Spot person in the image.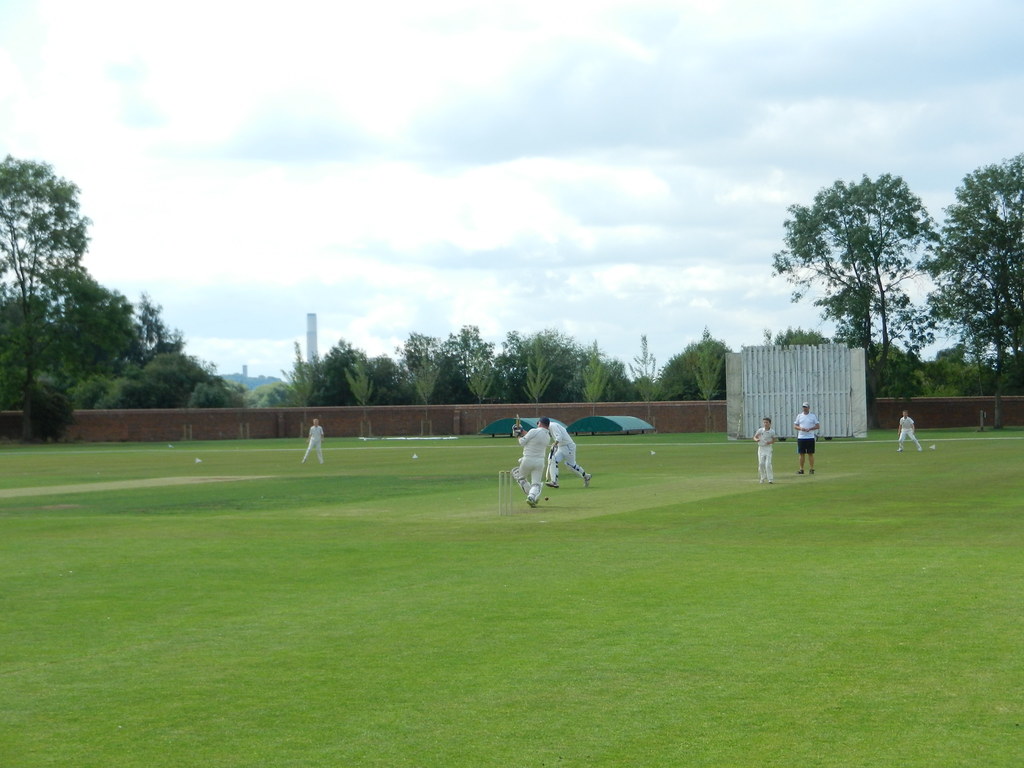
person found at rect(497, 410, 567, 519).
